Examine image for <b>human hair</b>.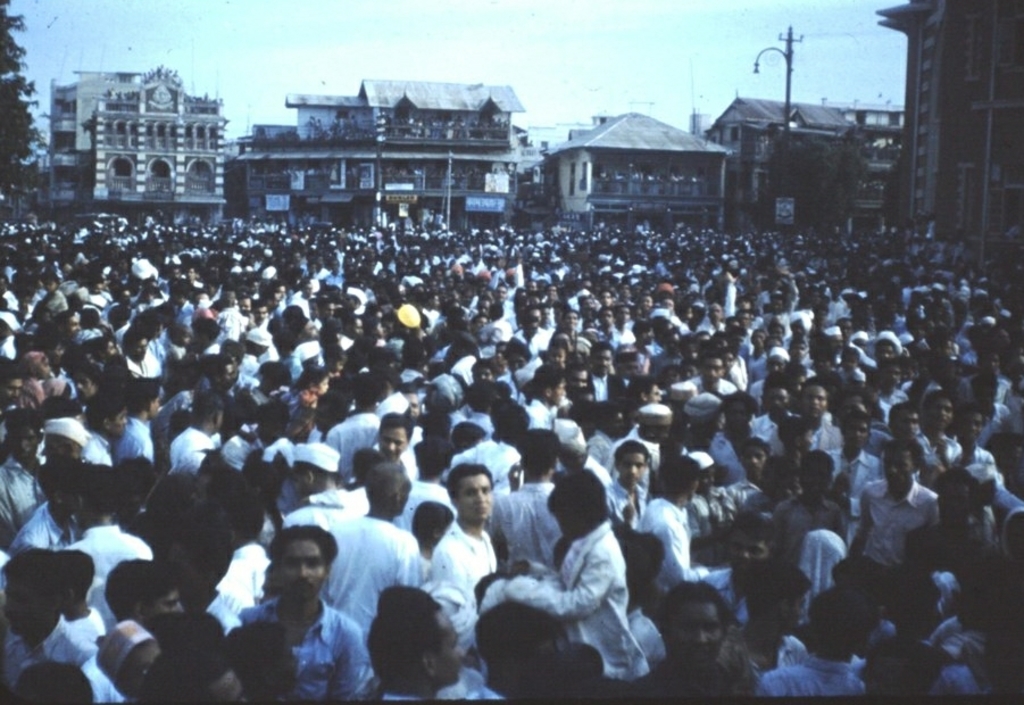
Examination result: 517:426:560:476.
